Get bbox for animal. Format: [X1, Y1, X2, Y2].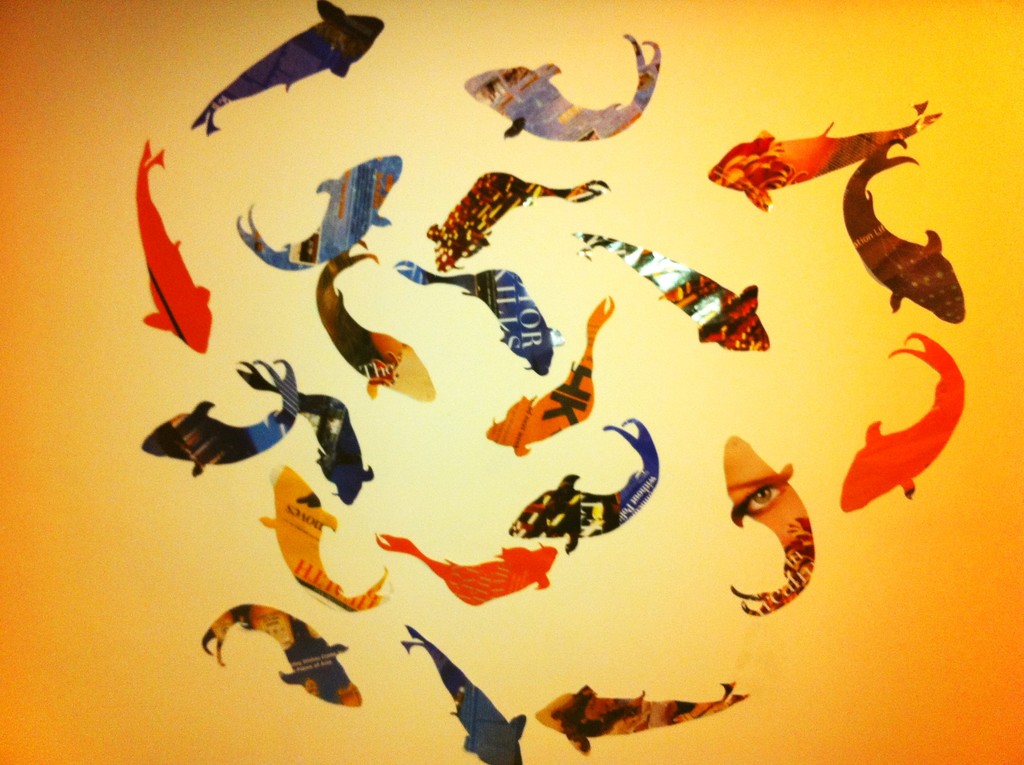
[707, 101, 938, 213].
